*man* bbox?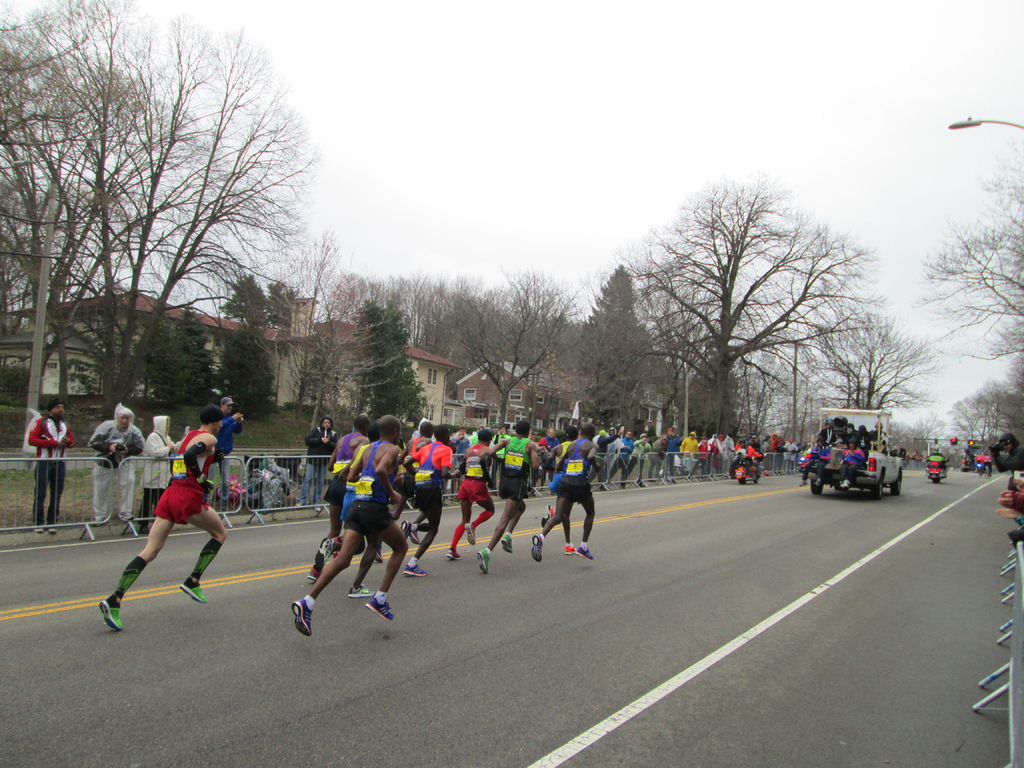
x1=991, y1=433, x2=1023, y2=476
